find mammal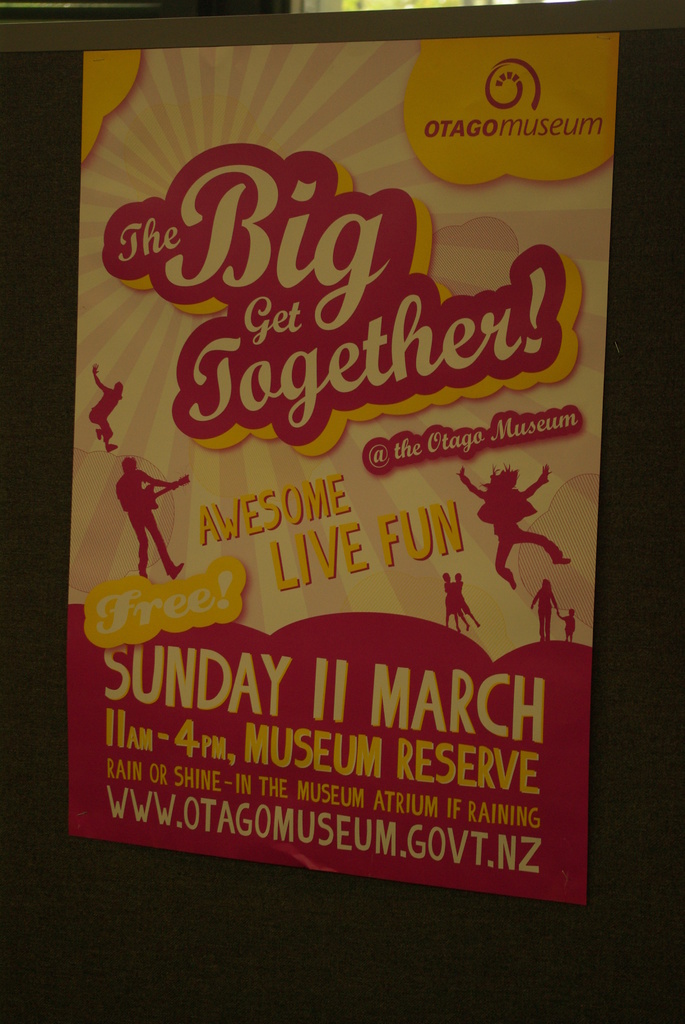
(x1=442, y1=572, x2=458, y2=631)
